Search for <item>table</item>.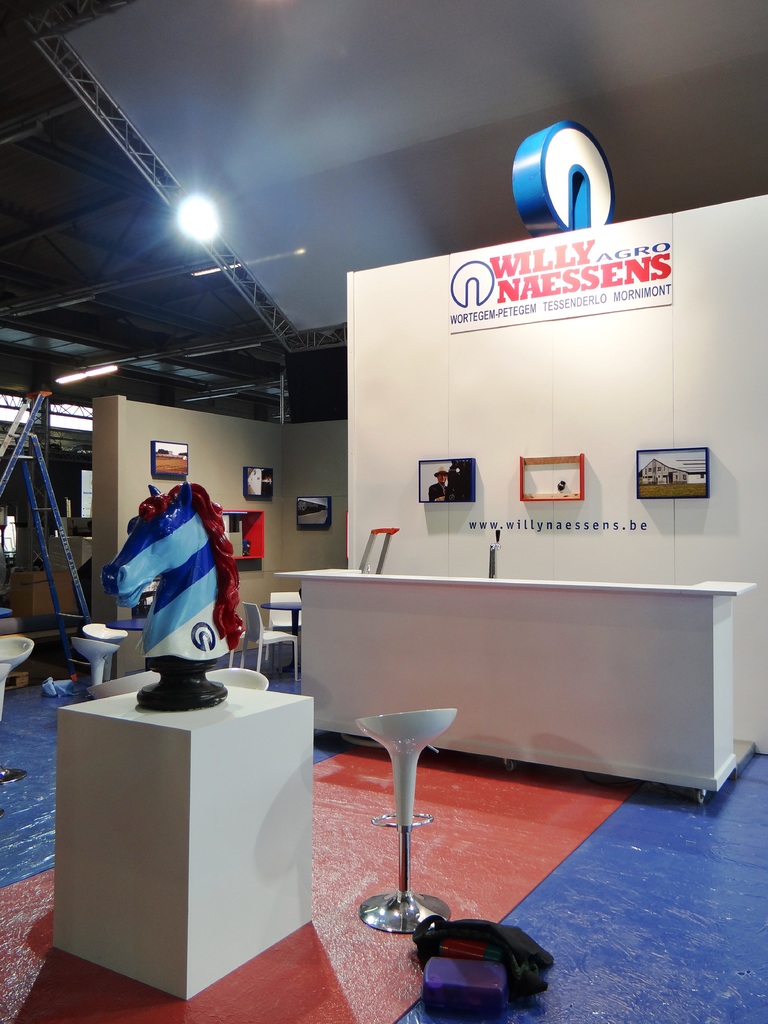
Found at region(60, 680, 315, 1000).
